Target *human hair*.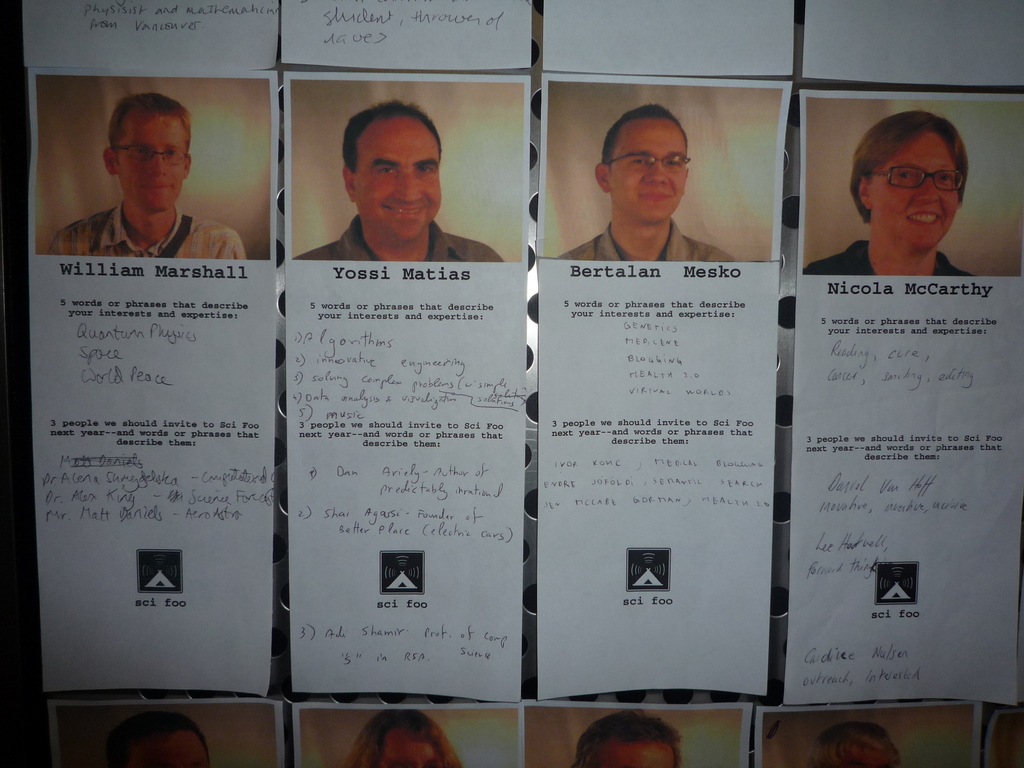
Target region: box(349, 710, 465, 767).
